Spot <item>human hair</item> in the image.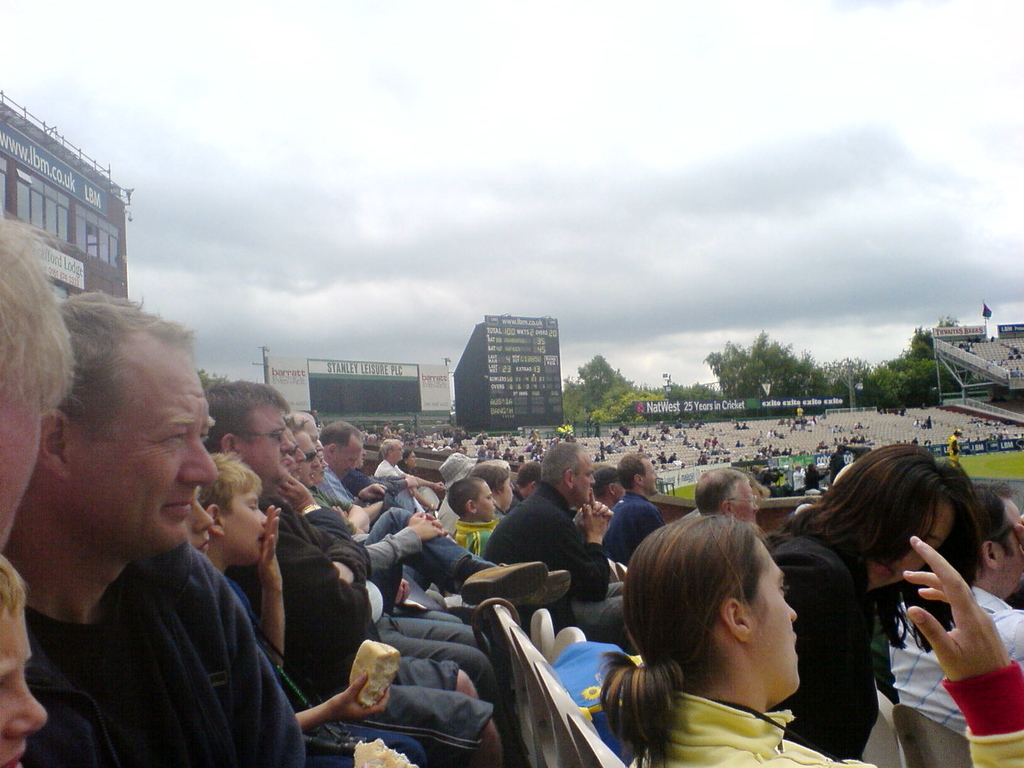
<item>human hair</item> found at bbox(596, 457, 620, 498).
